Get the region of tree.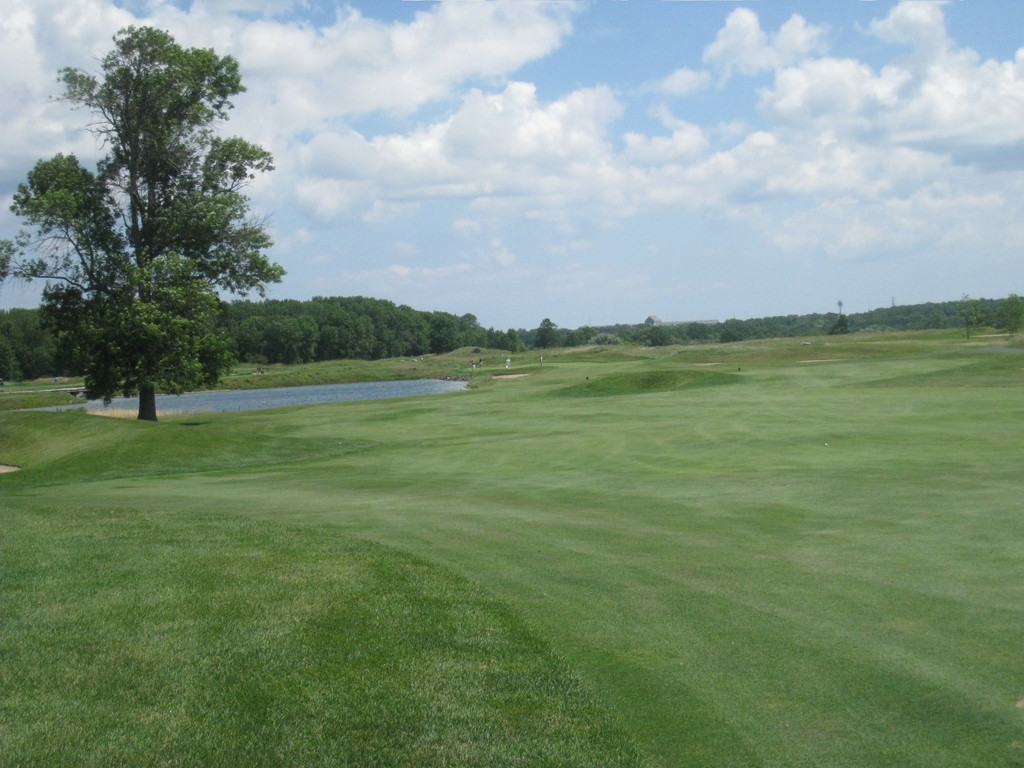
<bbox>318, 298, 359, 362</bbox>.
